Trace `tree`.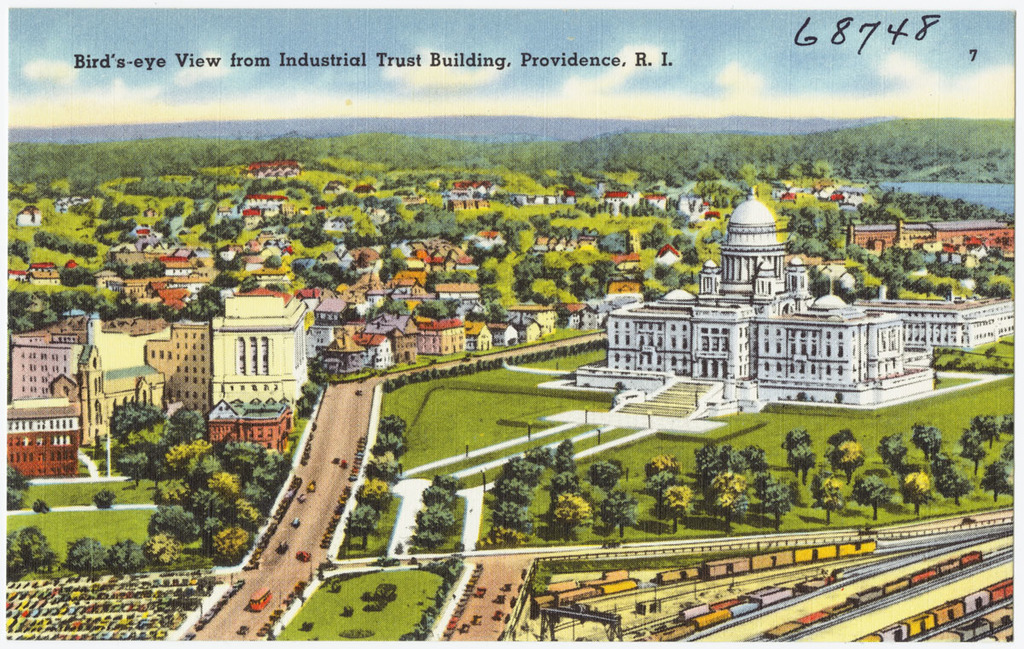
Traced to 817 478 849 524.
